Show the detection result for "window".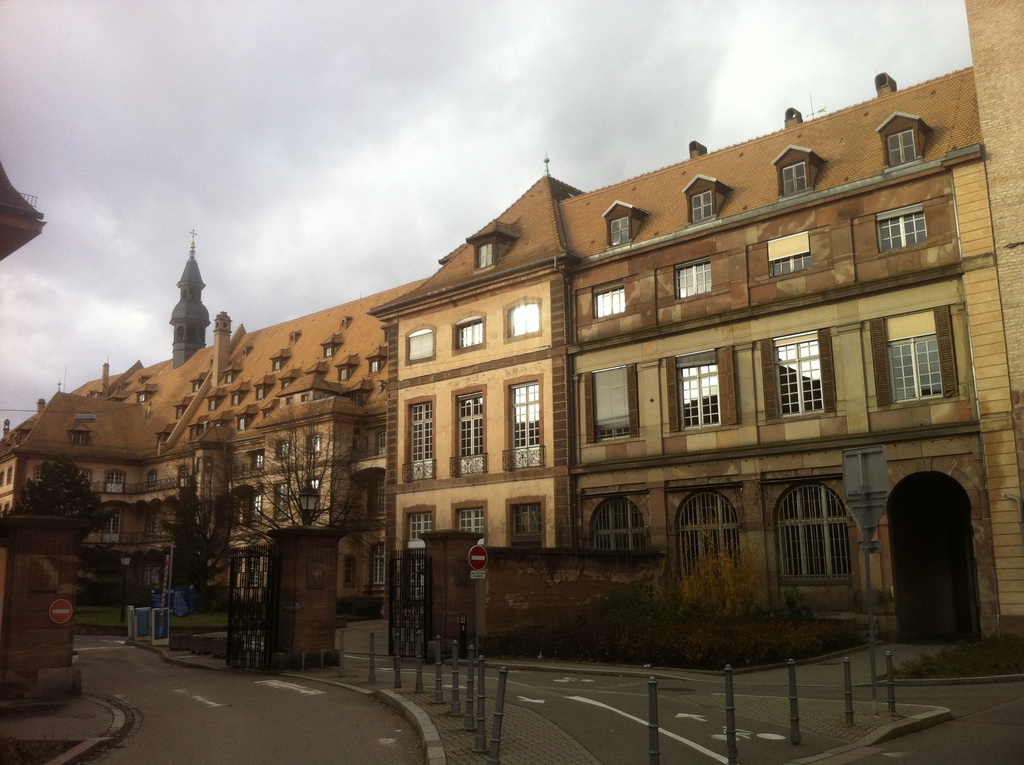
[782, 165, 808, 192].
